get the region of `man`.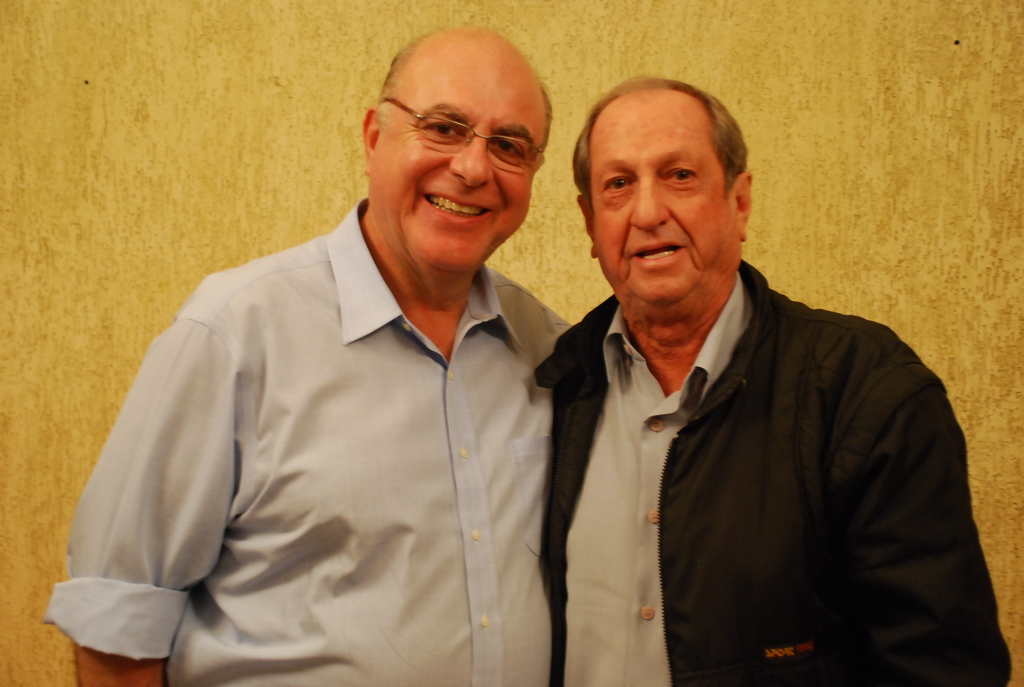
<bbox>510, 91, 988, 686</bbox>.
